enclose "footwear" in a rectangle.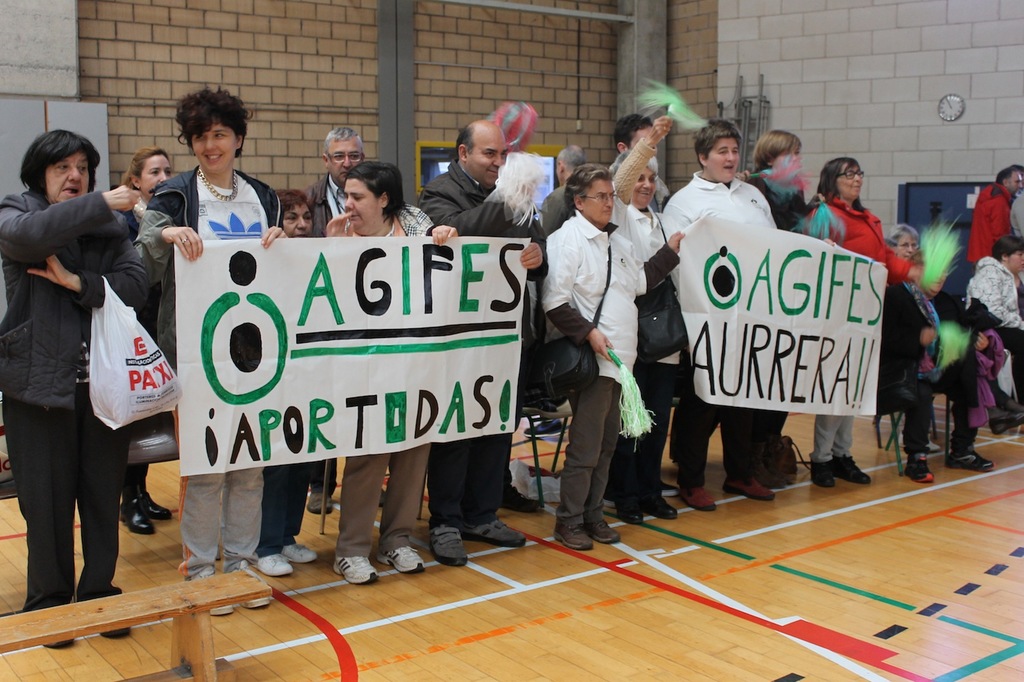
<region>184, 569, 233, 620</region>.
